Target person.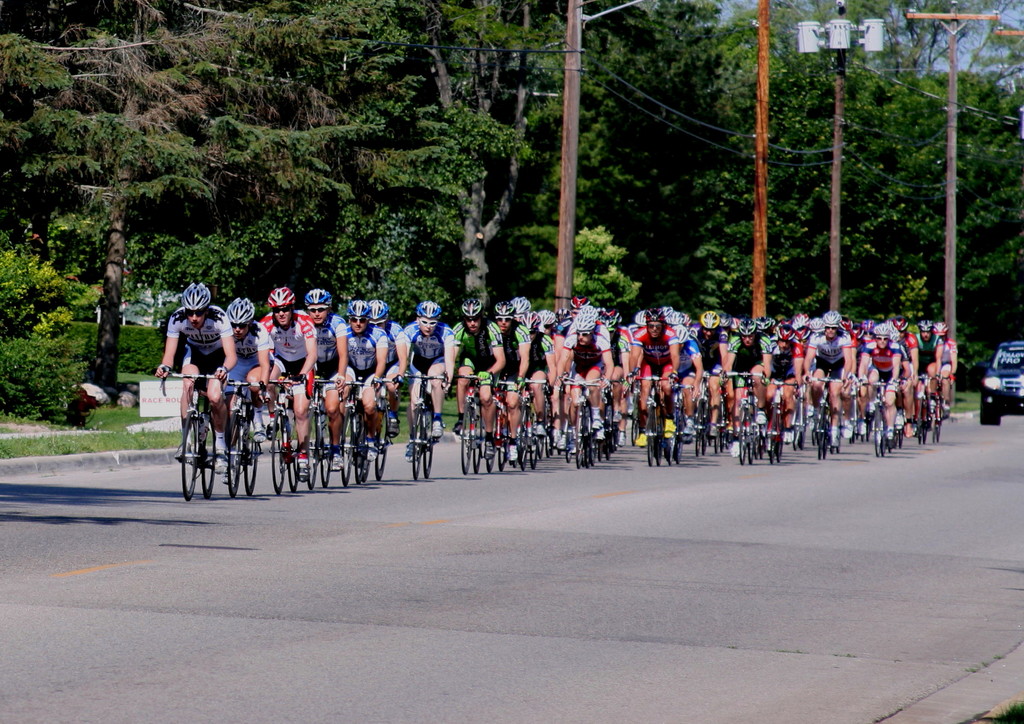
Target region: {"x1": 554, "y1": 314, "x2": 614, "y2": 431}.
